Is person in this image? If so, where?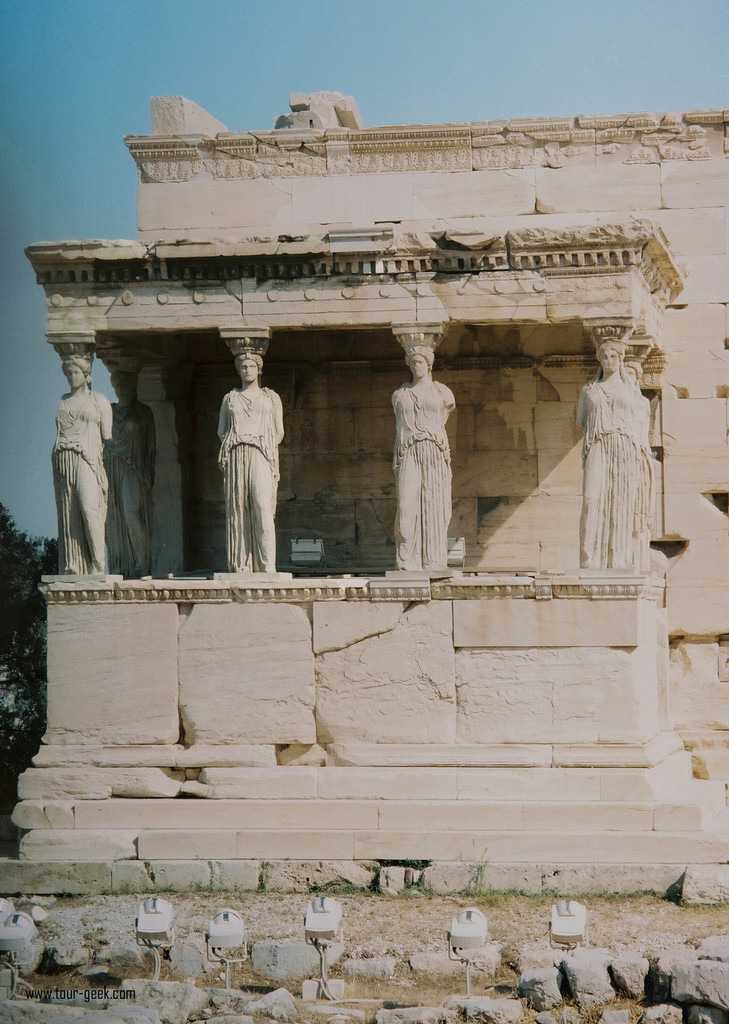
Yes, at 111:369:154:579.
